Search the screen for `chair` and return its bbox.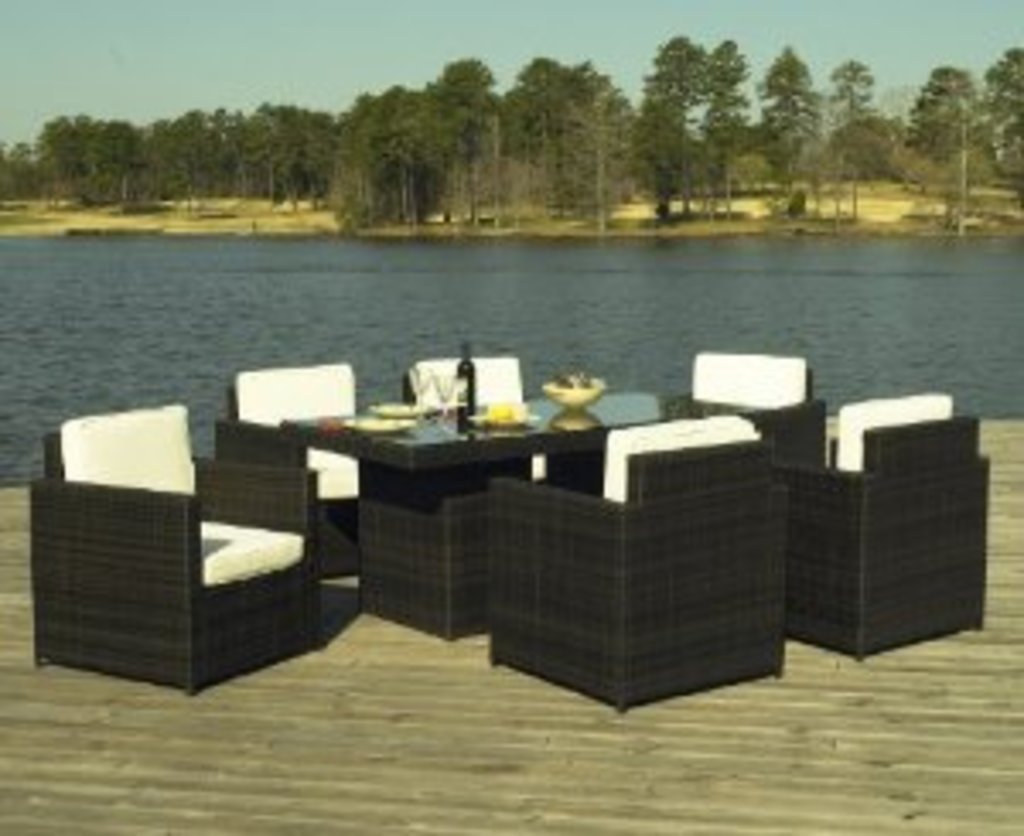
Found: (x1=17, y1=403, x2=324, y2=710).
